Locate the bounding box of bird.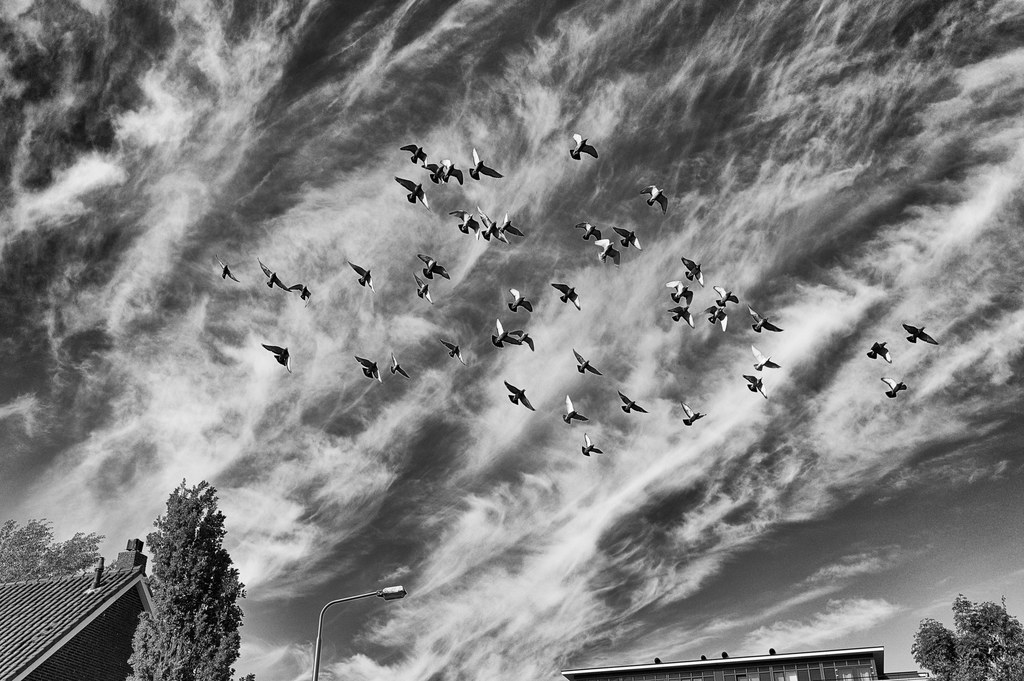
Bounding box: {"left": 748, "top": 307, "right": 780, "bottom": 333}.
